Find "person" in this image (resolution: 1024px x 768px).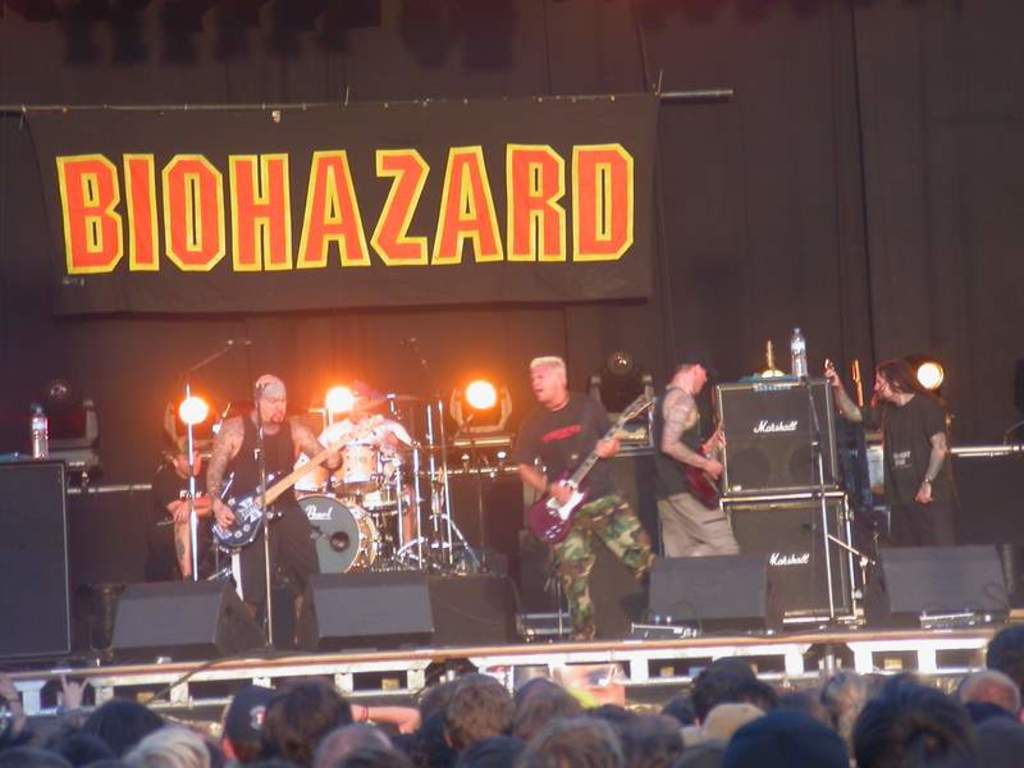
[x1=508, y1=355, x2=668, y2=652].
